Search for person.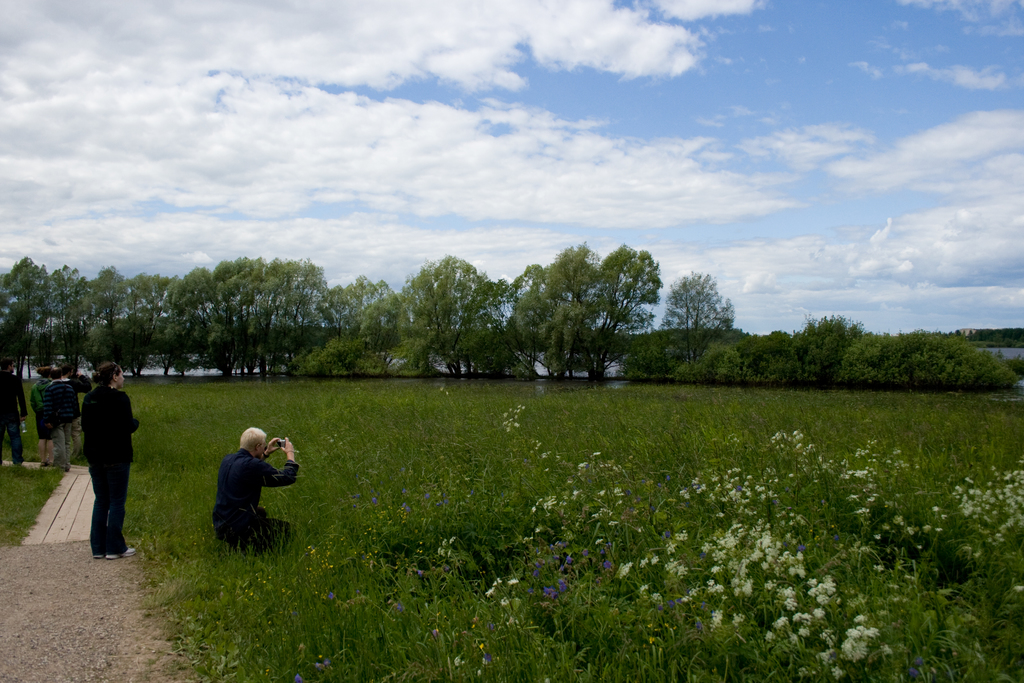
Found at 198/425/294/577.
